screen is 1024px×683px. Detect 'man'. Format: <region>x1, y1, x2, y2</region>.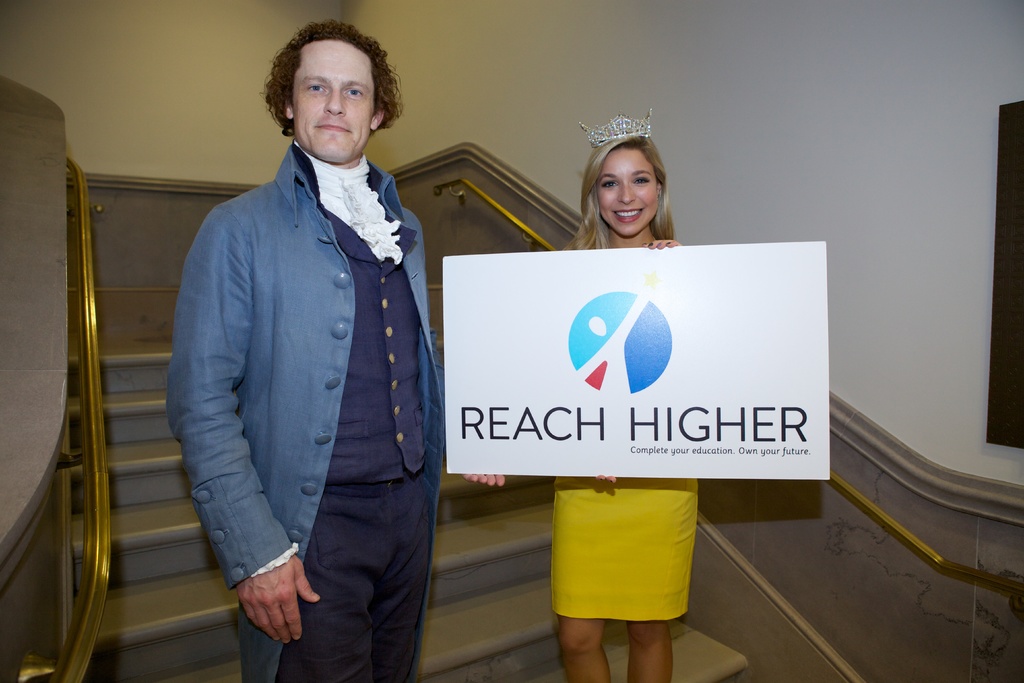
<region>164, 0, 452, 682</region>.
